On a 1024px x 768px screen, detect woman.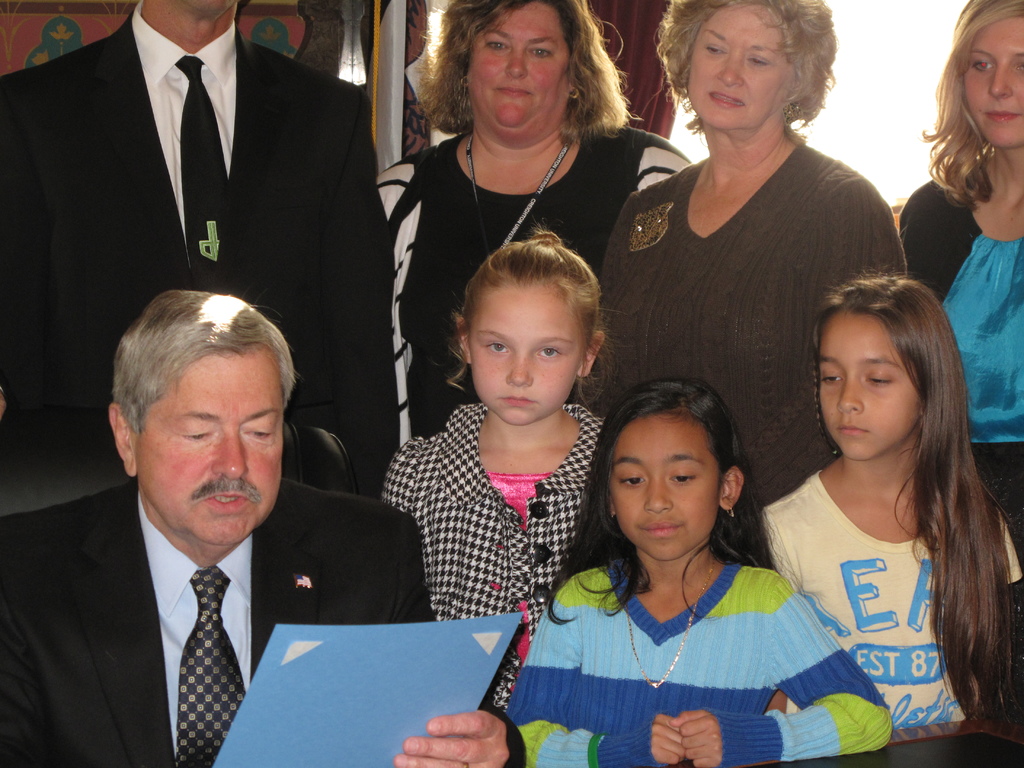
bbox(376, 0, 693, 445).
